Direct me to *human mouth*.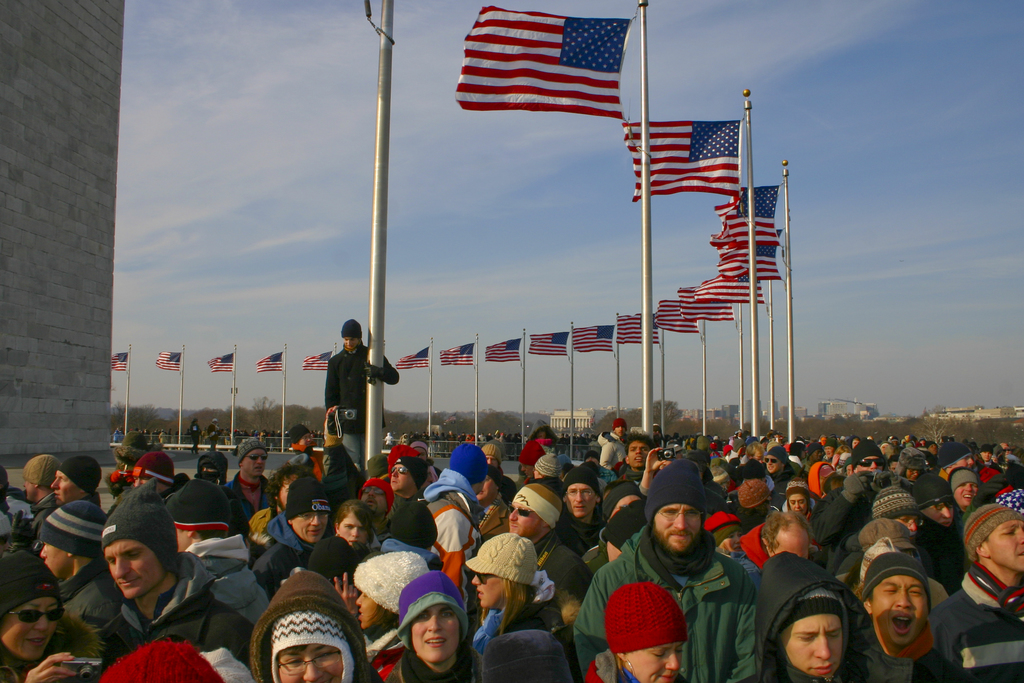
Direction: (423,636,443,643).
